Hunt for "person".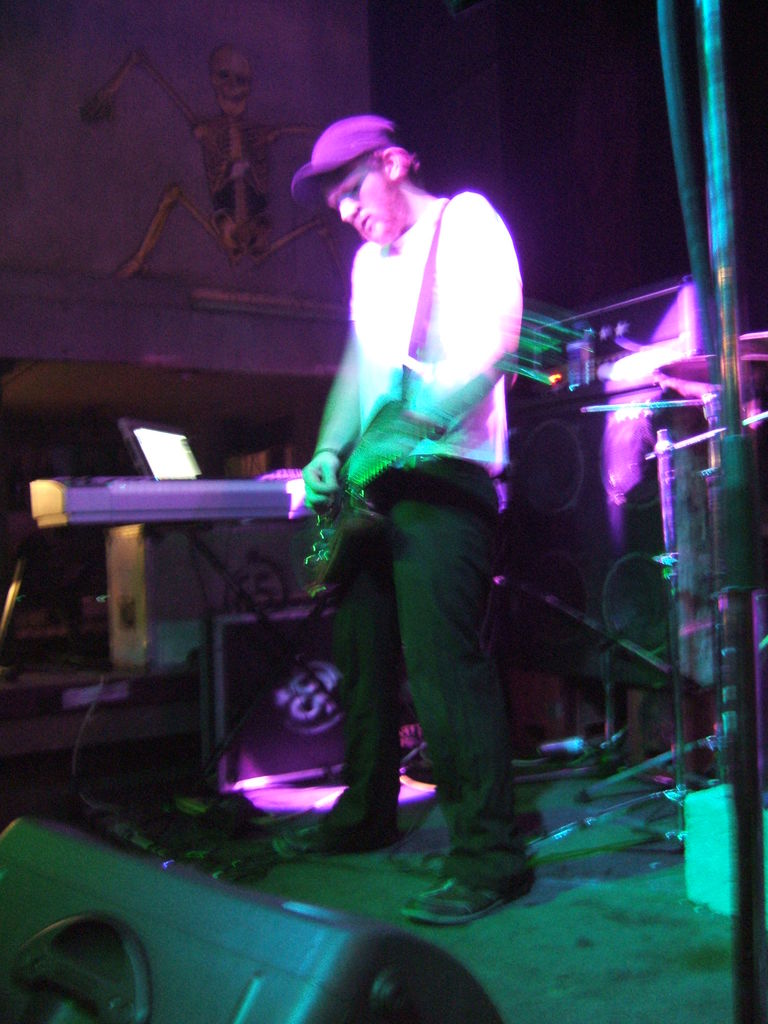
Hunted down at [x1=273, y1=108, x2=520, y2=927].
